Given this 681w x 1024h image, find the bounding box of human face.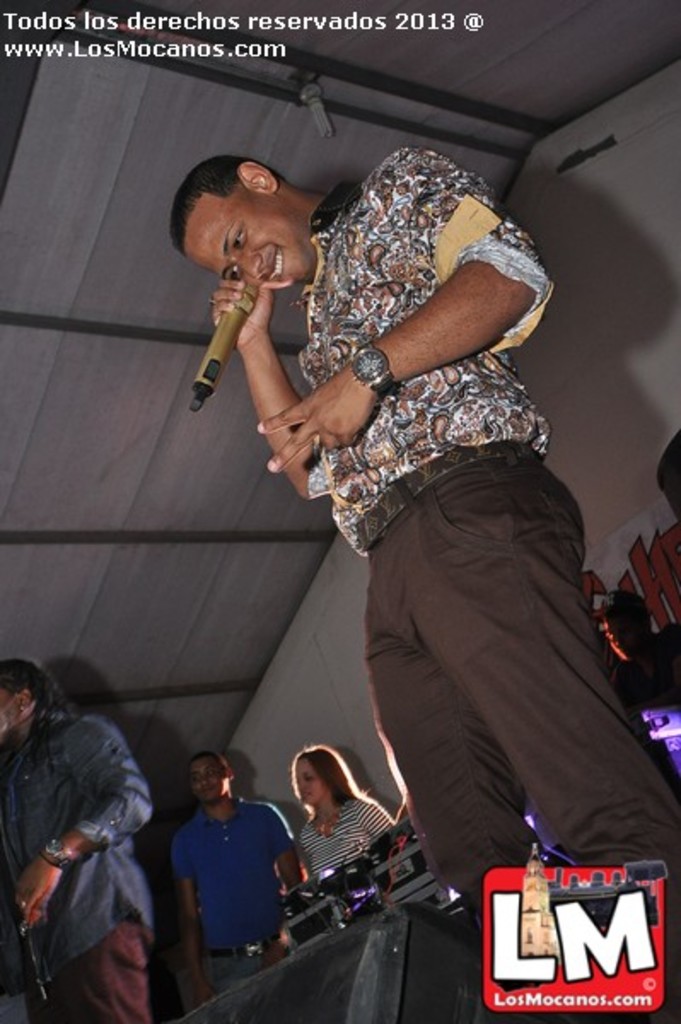
[left=288, top=761, right=329, bottom=811].
